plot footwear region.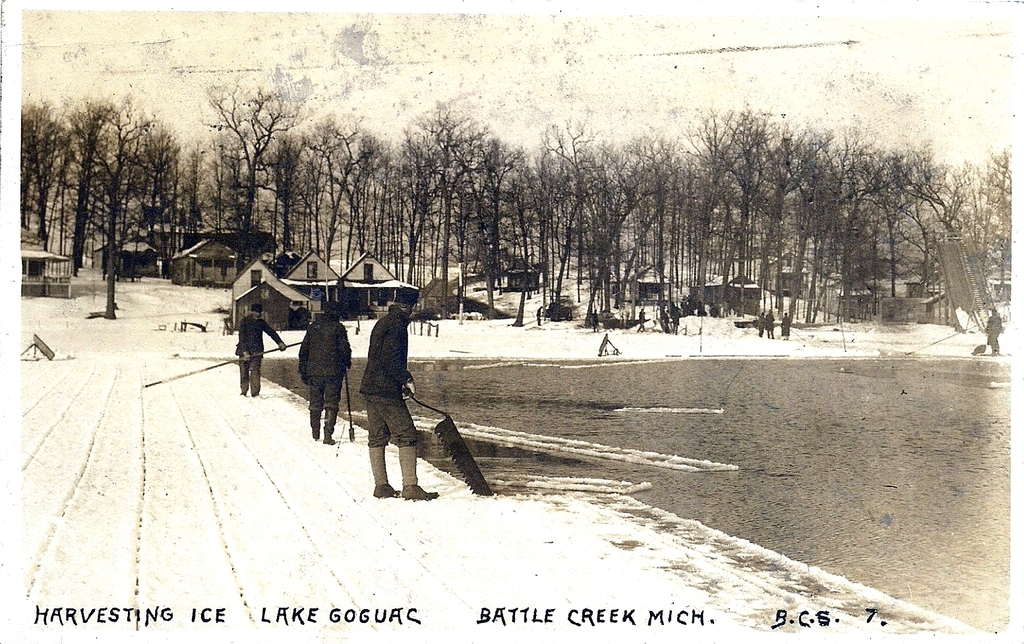
Plotted at l=322, t=408, r=336, b=442.
